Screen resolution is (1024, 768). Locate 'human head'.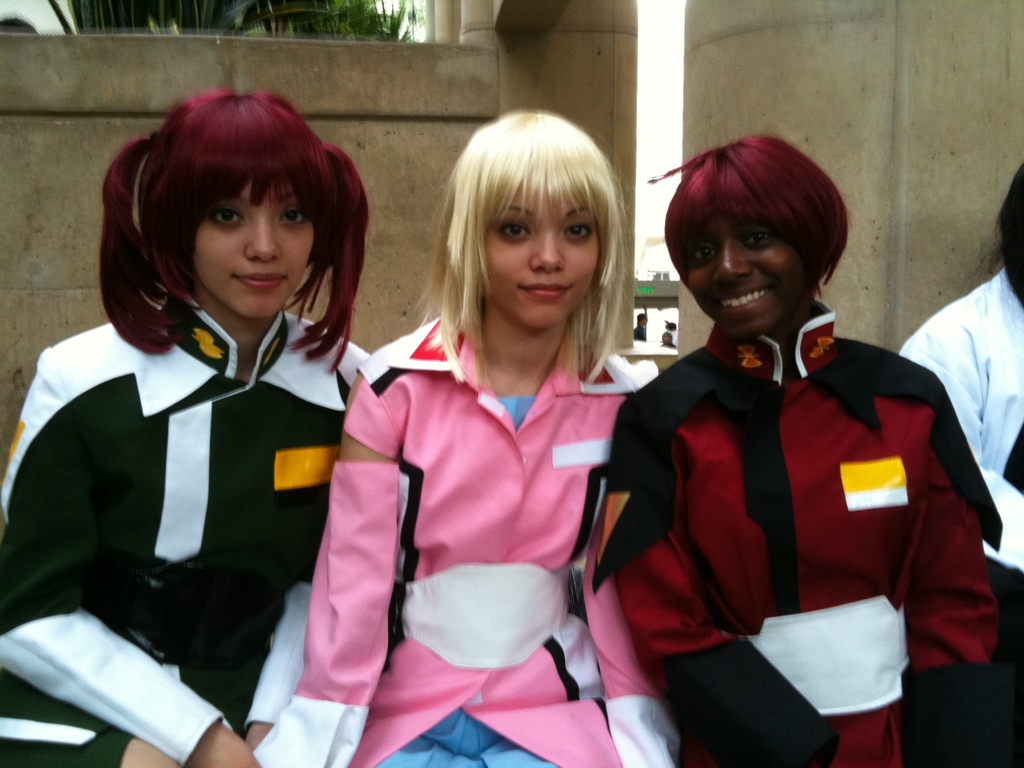
(655, 135, 864, 341).
